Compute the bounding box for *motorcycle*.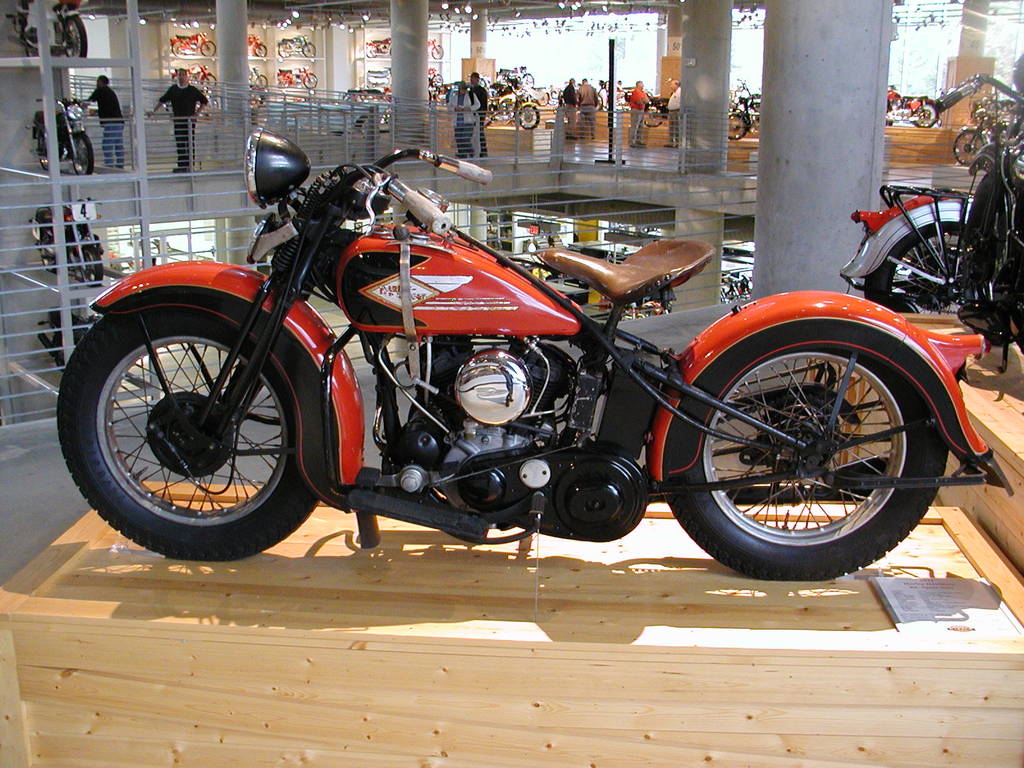
(250, 33, 265, 54).
